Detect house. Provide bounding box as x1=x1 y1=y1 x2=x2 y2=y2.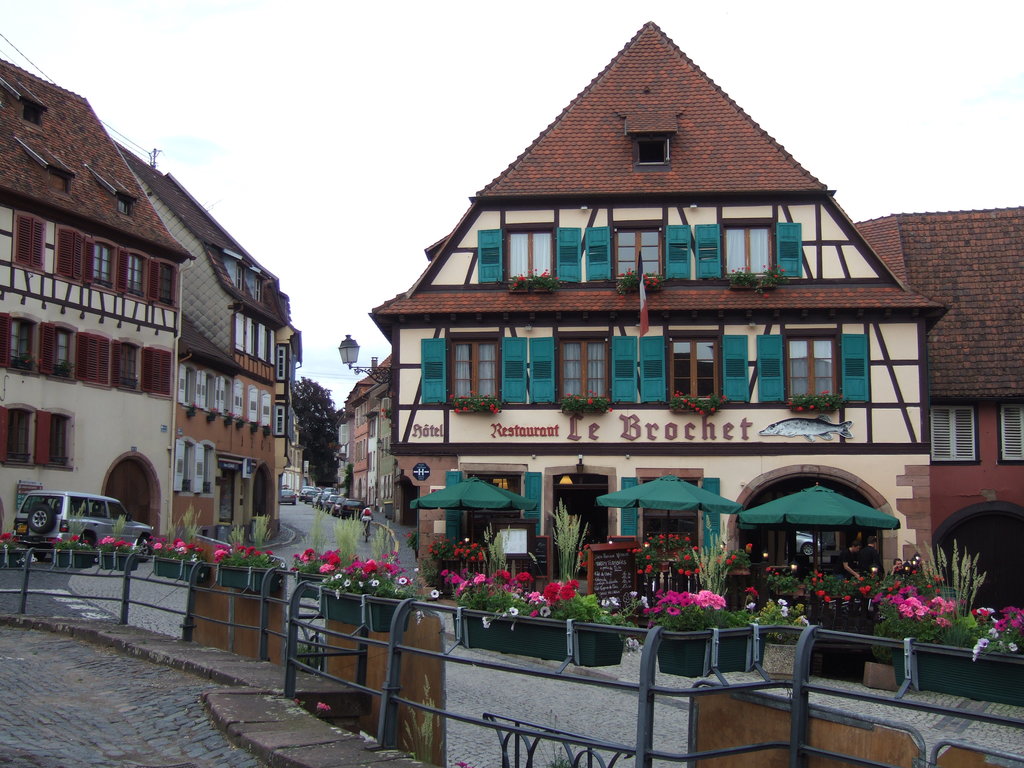
x1=115 y1=140 x2=289 y2=541.
